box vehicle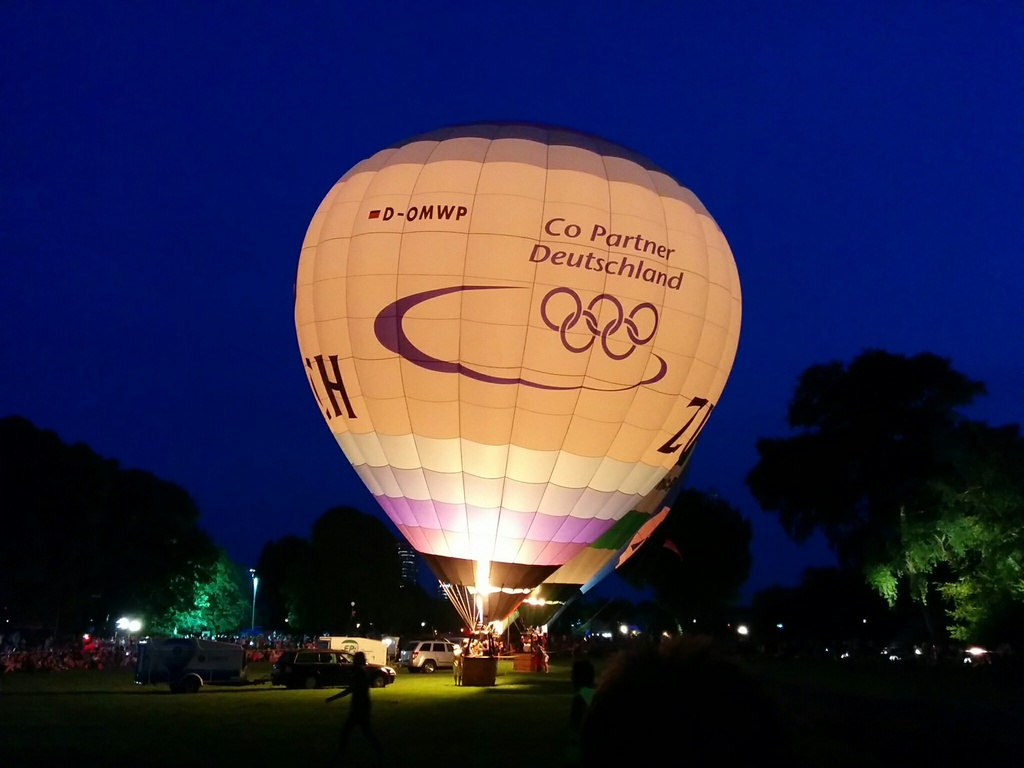
box=[273, 646, 395, 694]
